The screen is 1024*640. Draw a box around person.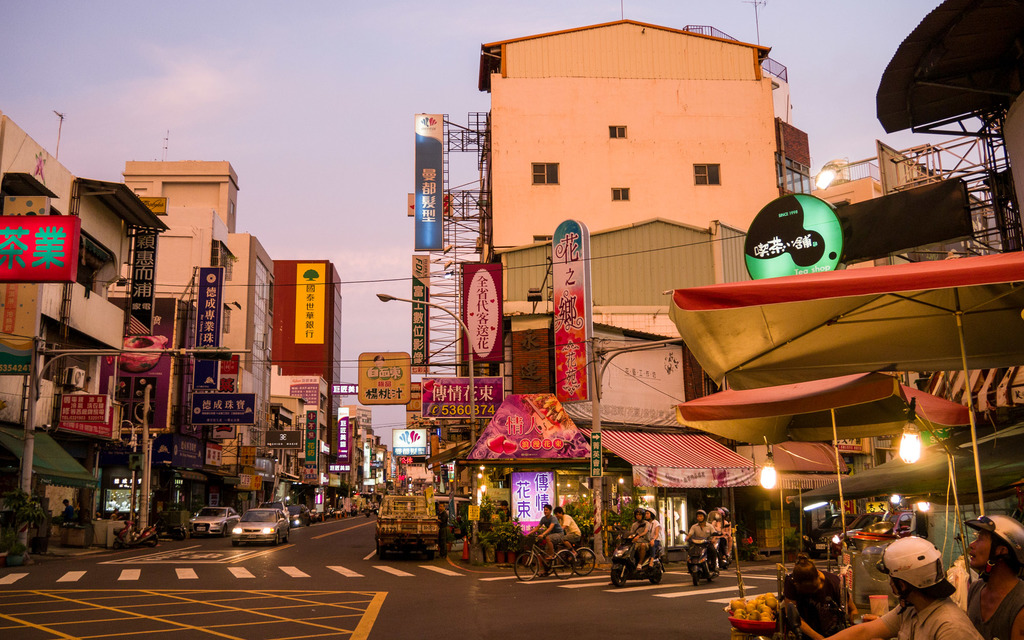
BBox(554, 505, 579, 555).
